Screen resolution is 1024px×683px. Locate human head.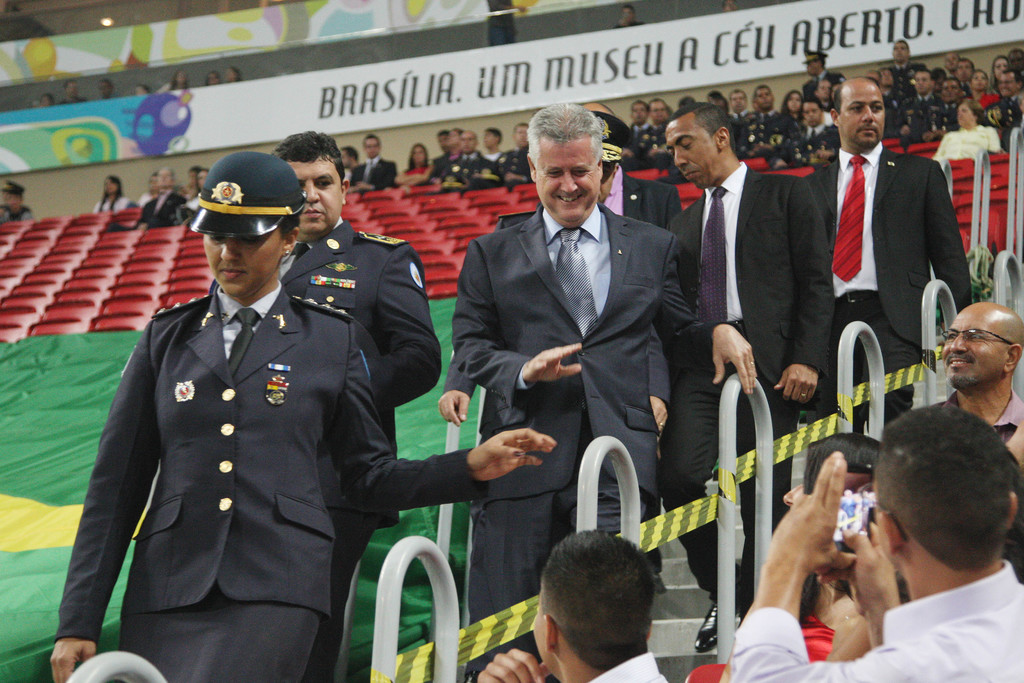
480, 128, 506, 150.
